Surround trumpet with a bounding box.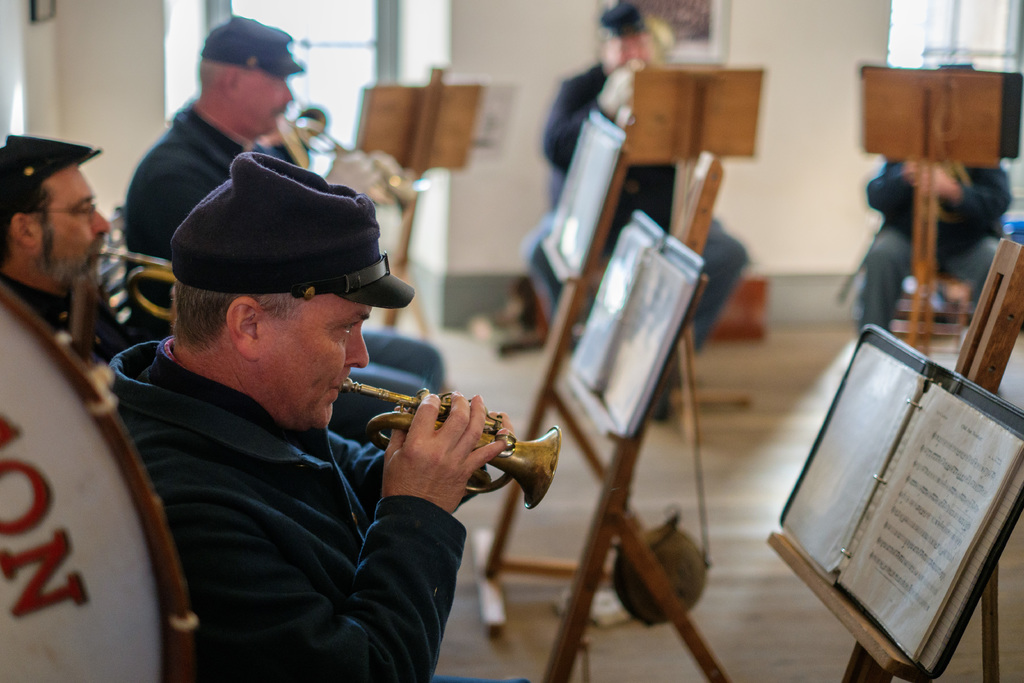
box=[337, 377, 561, 513].
